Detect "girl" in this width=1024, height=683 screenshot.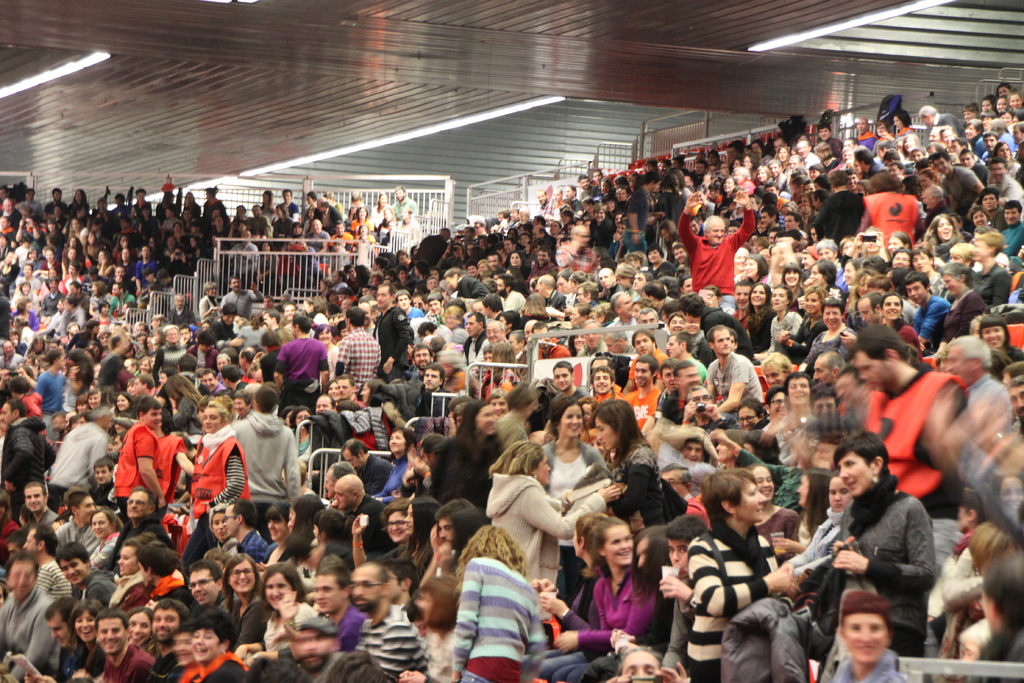
Detection: detection(220, 557, 262, 646).
